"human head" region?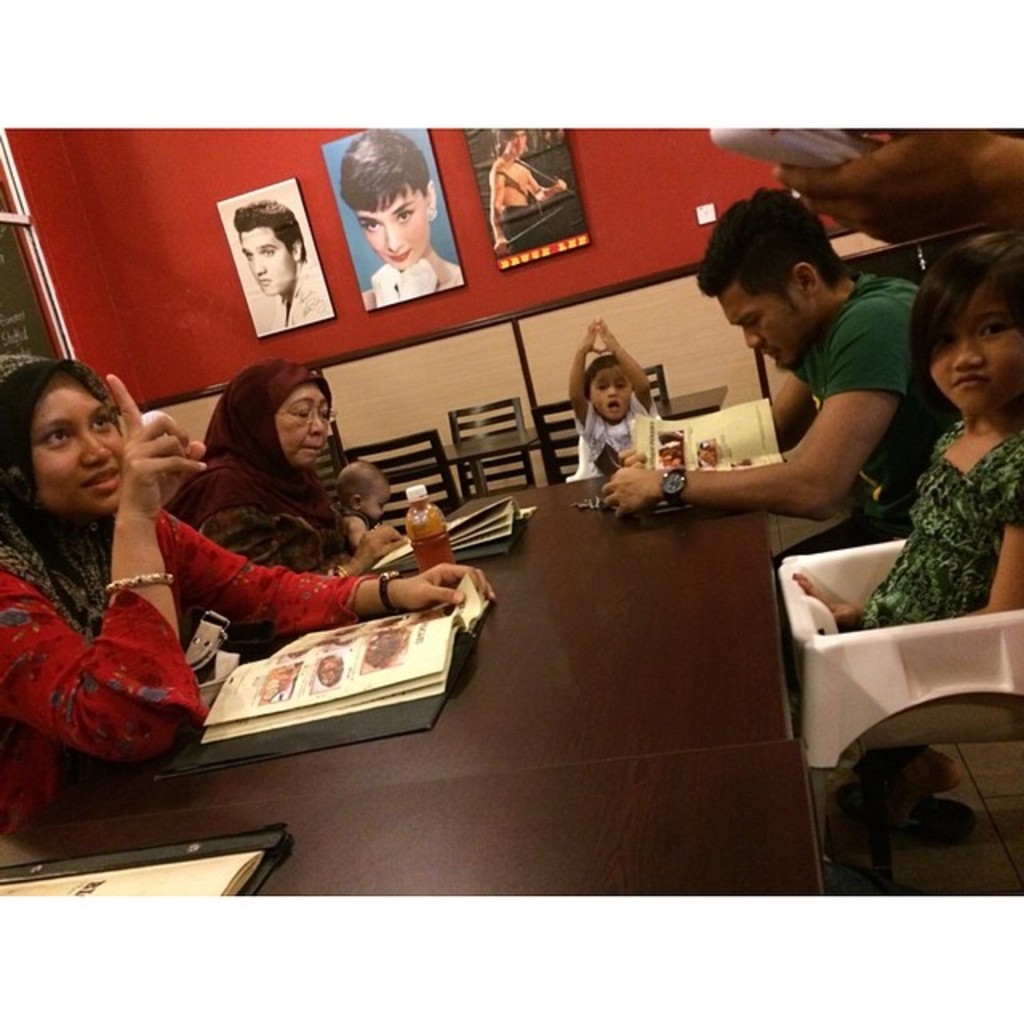
Rect(10, 347, 157, 515)
